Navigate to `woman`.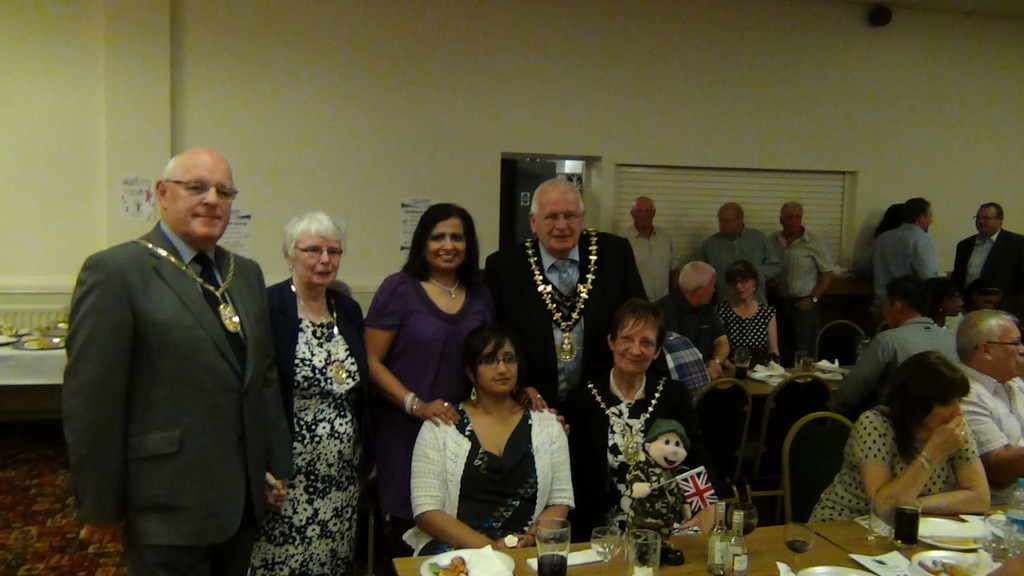
Navigation target: crop(554, 302, 699, 545).
